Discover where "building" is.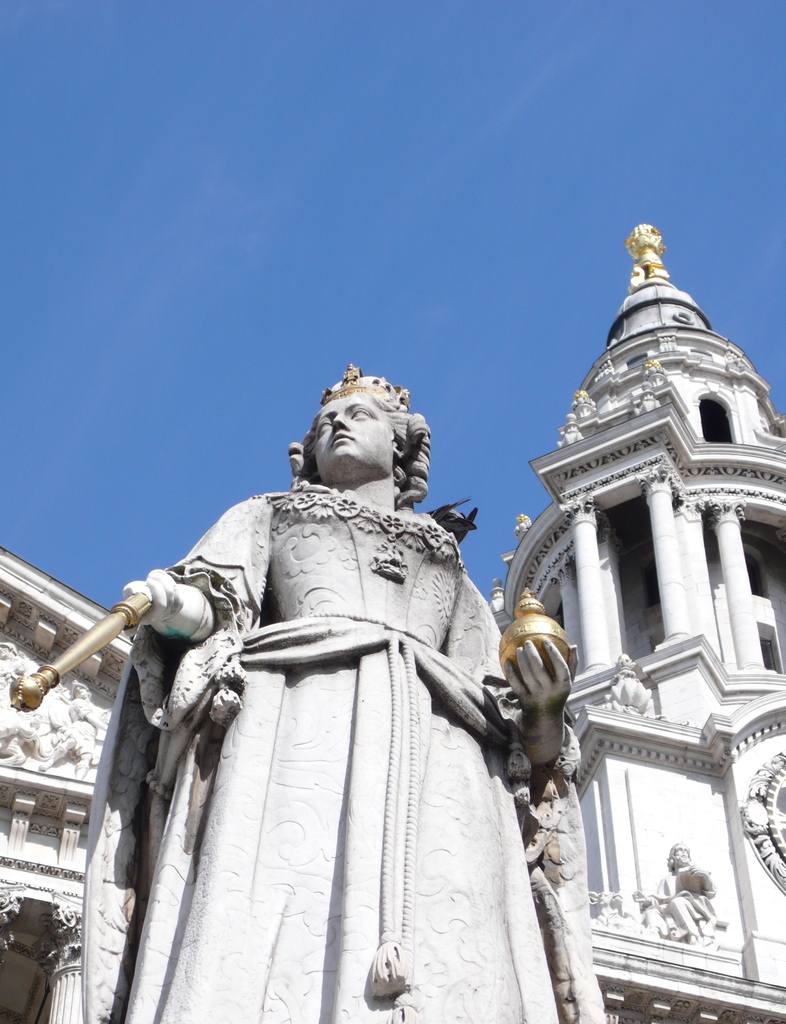
Discovered at bbox=(0, 214, 785, 1023).
